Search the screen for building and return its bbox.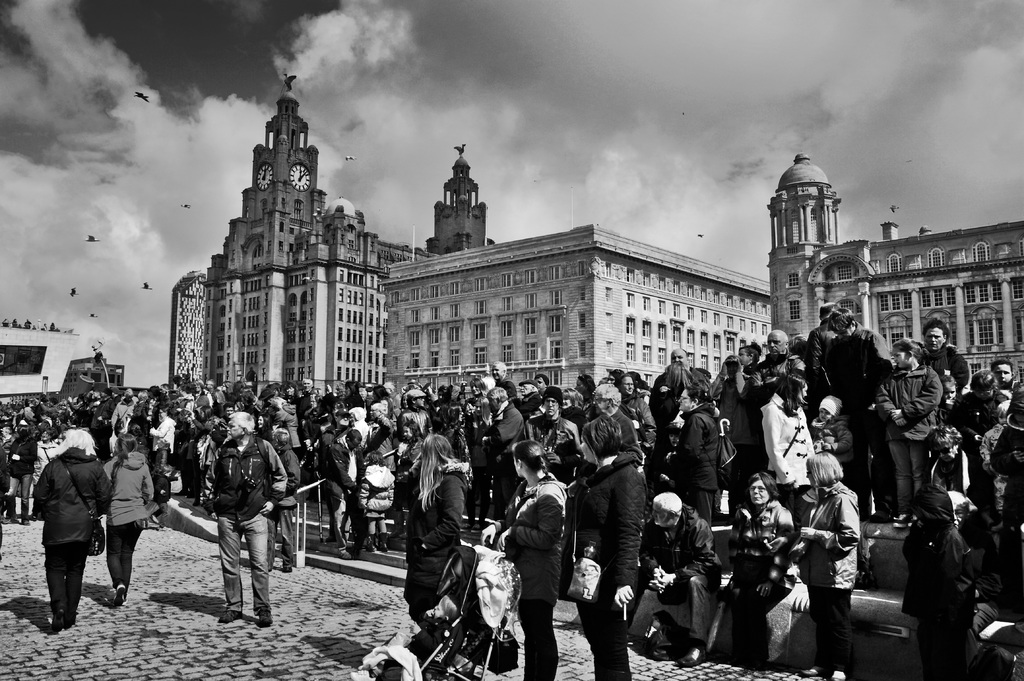
Found: box=[10, 357, 125, 406].
